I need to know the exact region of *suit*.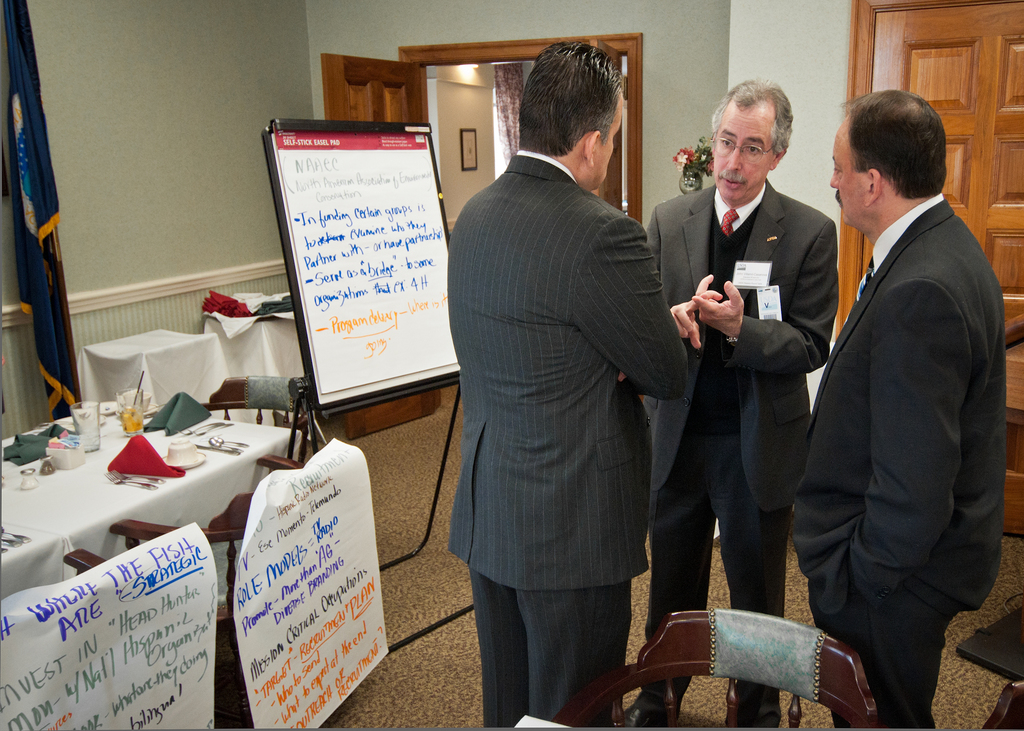
Region: (444,149,691,730).
